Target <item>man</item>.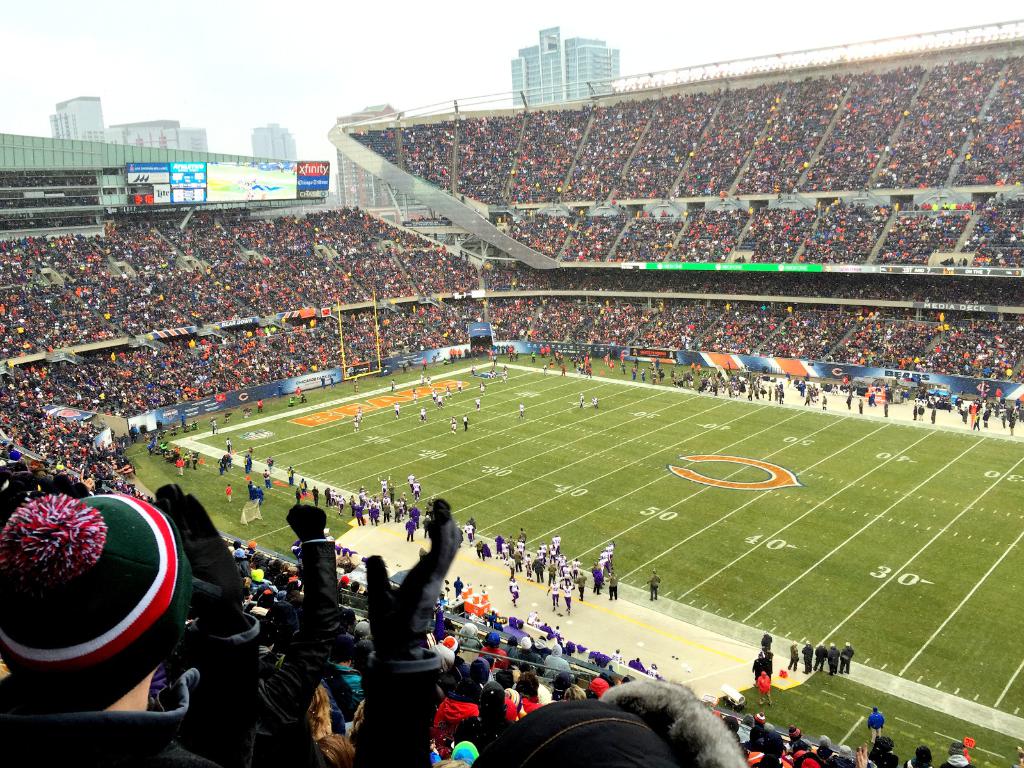
Target region: (x1=542, y1=364, x2=547, y2=376).
